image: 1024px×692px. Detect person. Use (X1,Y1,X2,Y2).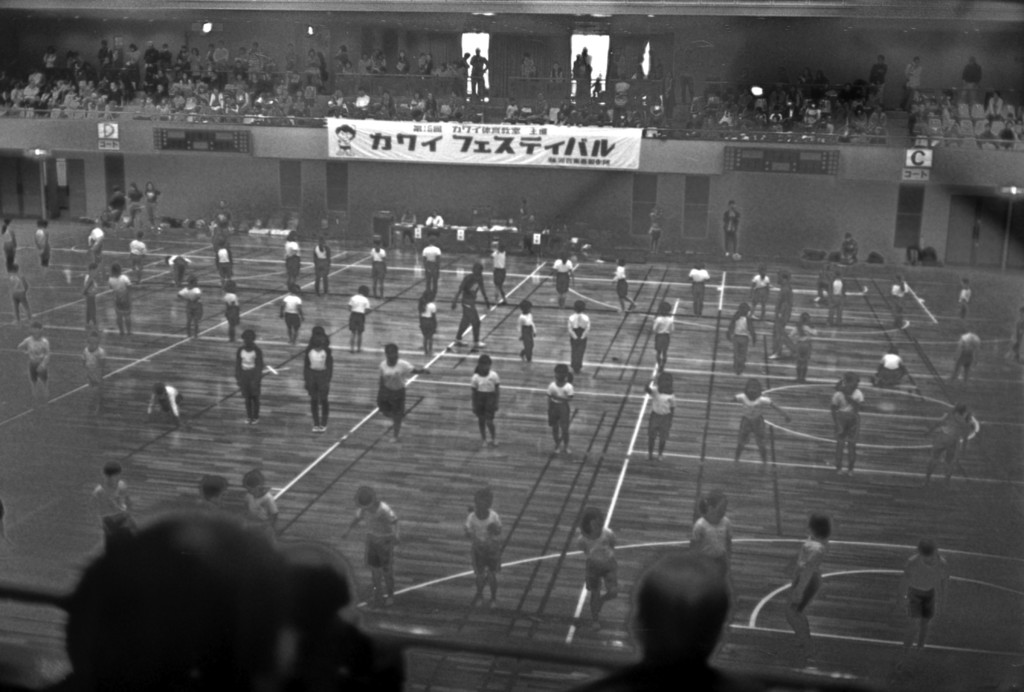
(549,251,577,305).
